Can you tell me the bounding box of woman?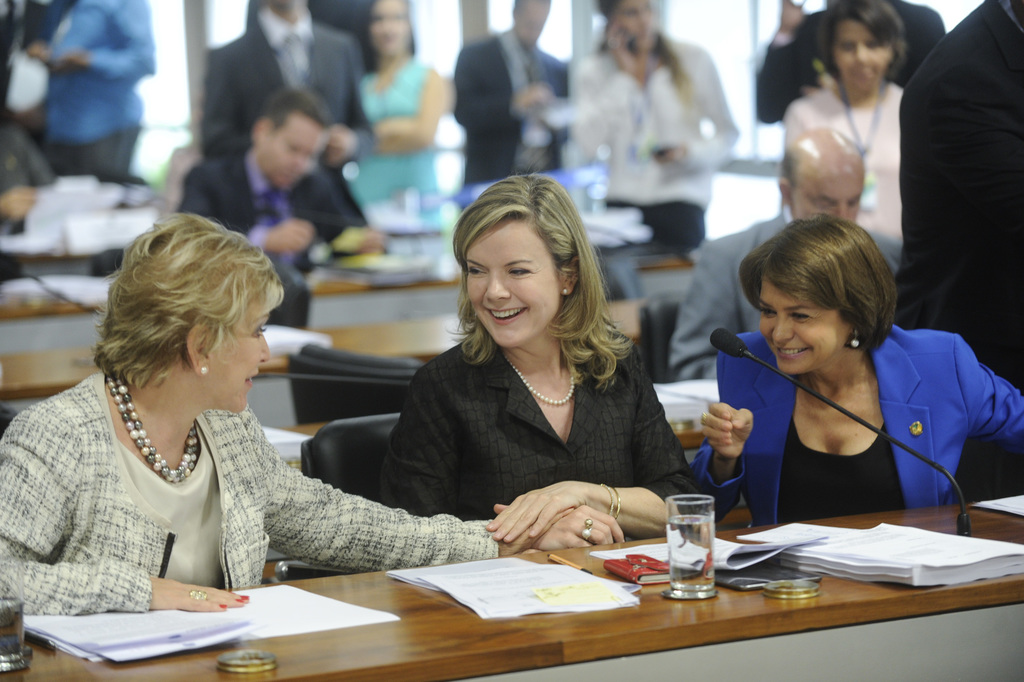
crop(0, 212, 625, 617).
